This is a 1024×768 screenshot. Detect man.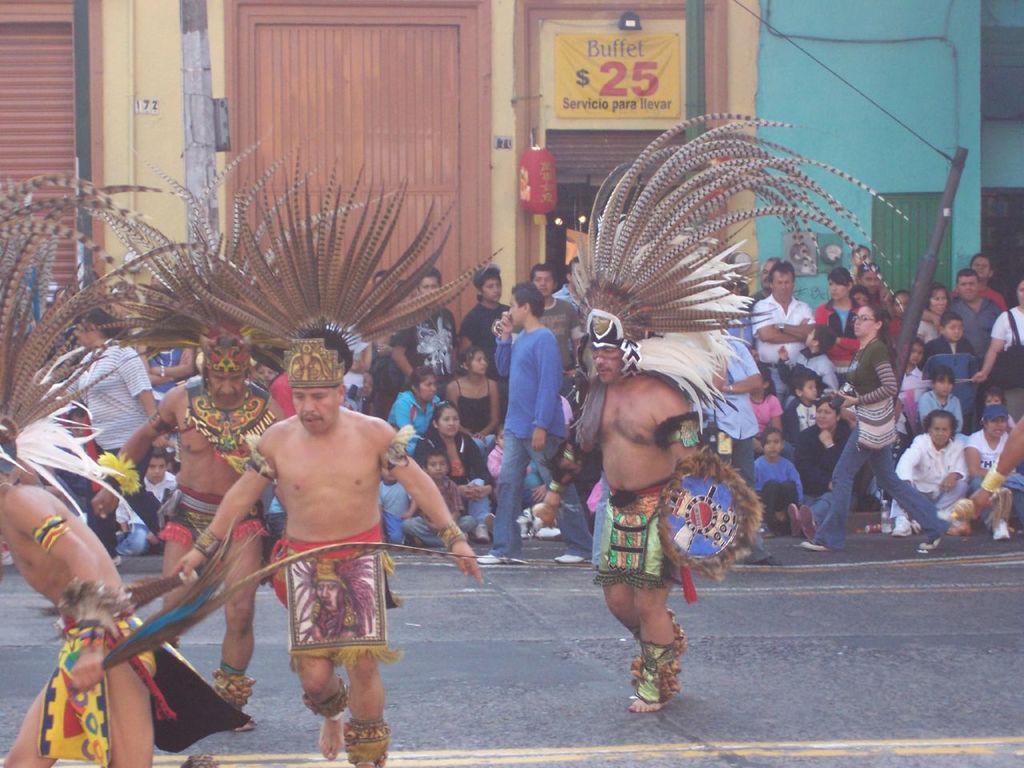
crop(159, 343, 474, 742).
